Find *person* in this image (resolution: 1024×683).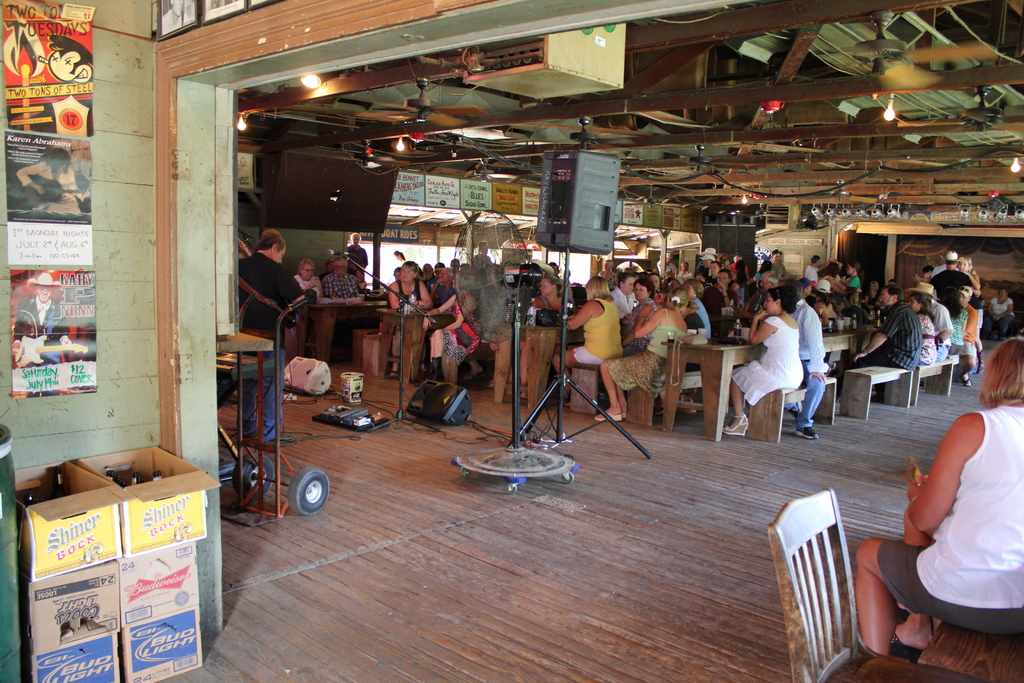
<region>628, 269, 641, 281</region>.
